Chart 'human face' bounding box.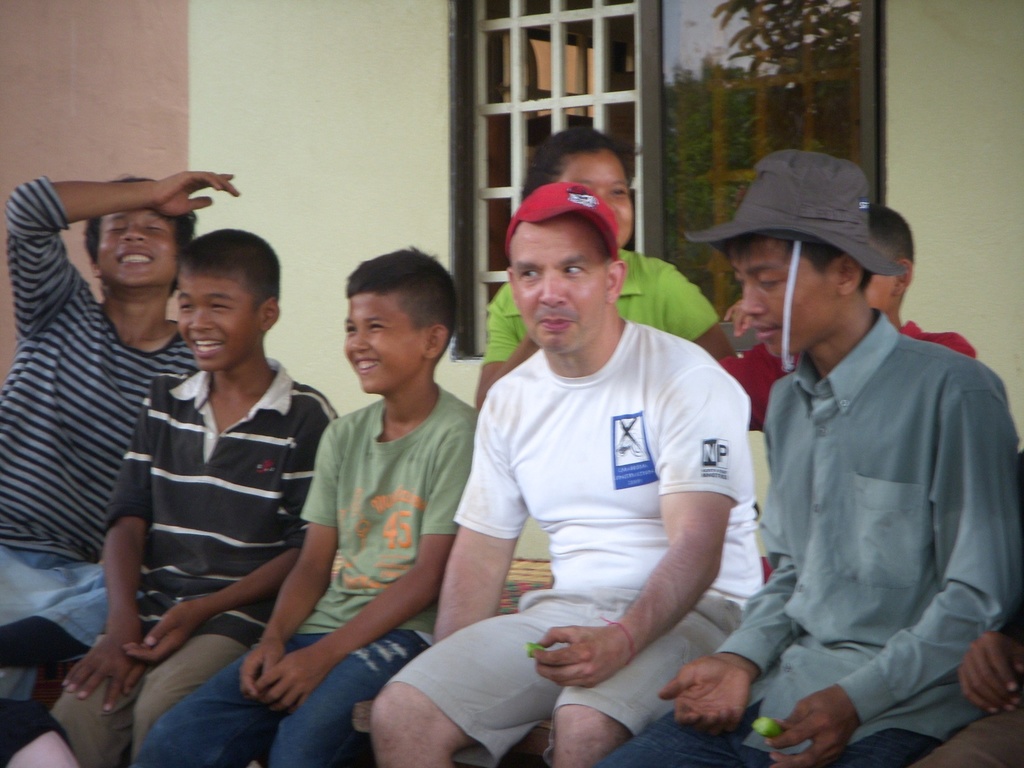
Charted: crop(178, 273, 262, 373).
